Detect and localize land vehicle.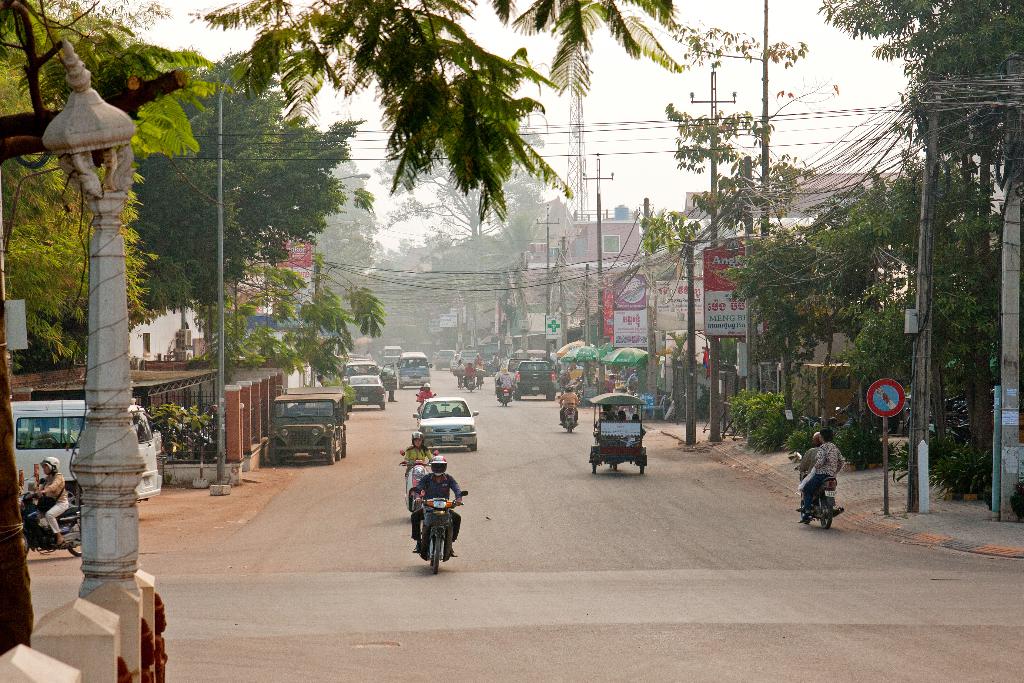
Localized at rect(377, 345, 401, 364).
